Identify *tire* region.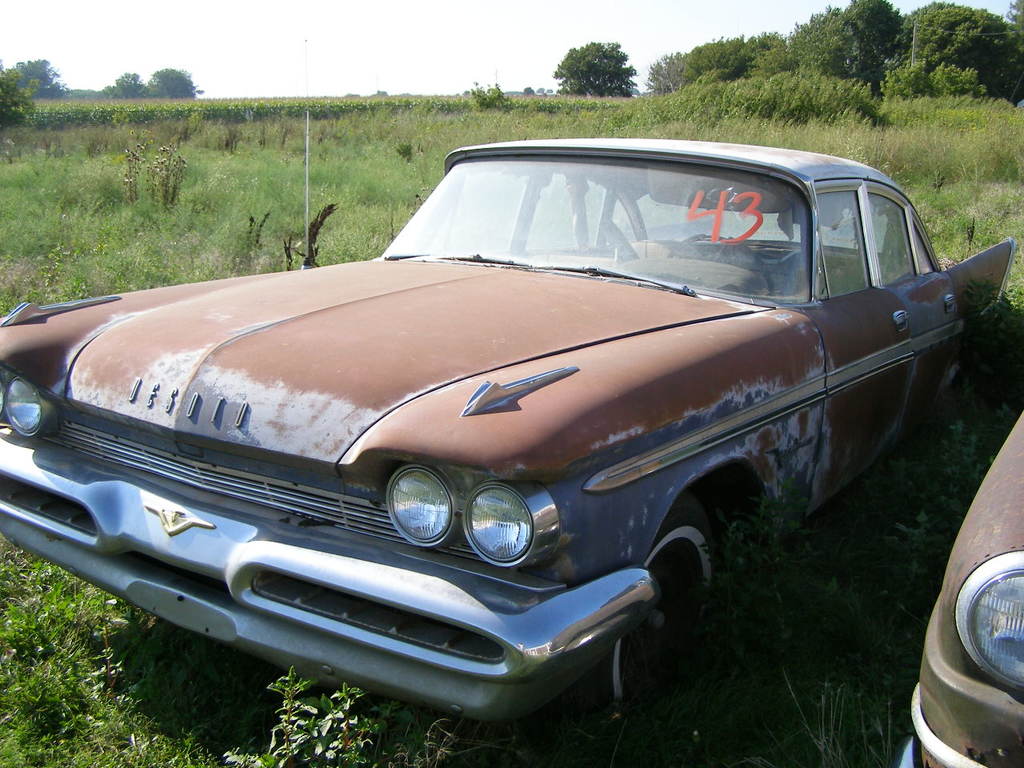
Region: crop(574, 486, 746, 720).
